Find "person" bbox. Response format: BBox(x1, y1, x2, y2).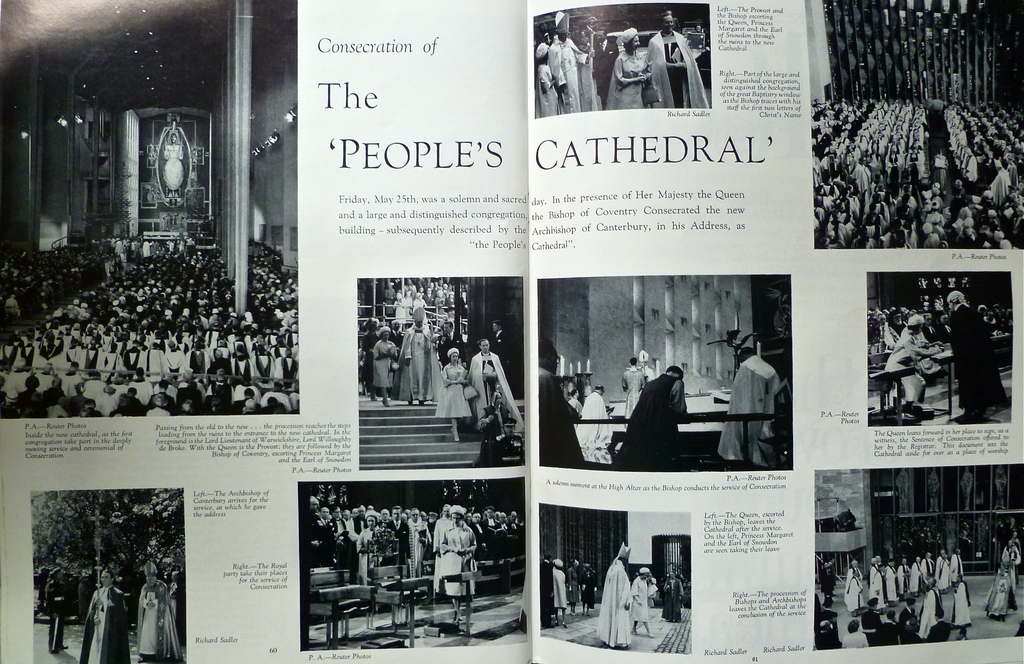
BBox(662, 560, 687, 626).
